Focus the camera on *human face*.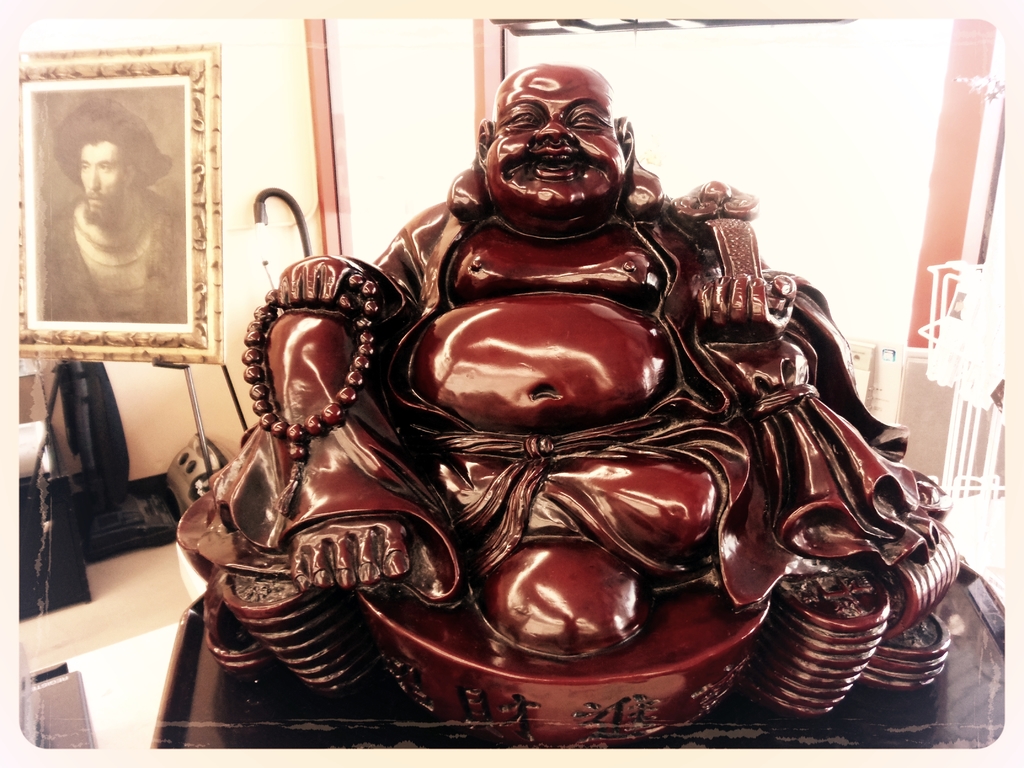
Focus region: [left=484, top=66, right=628, bottom=212].
